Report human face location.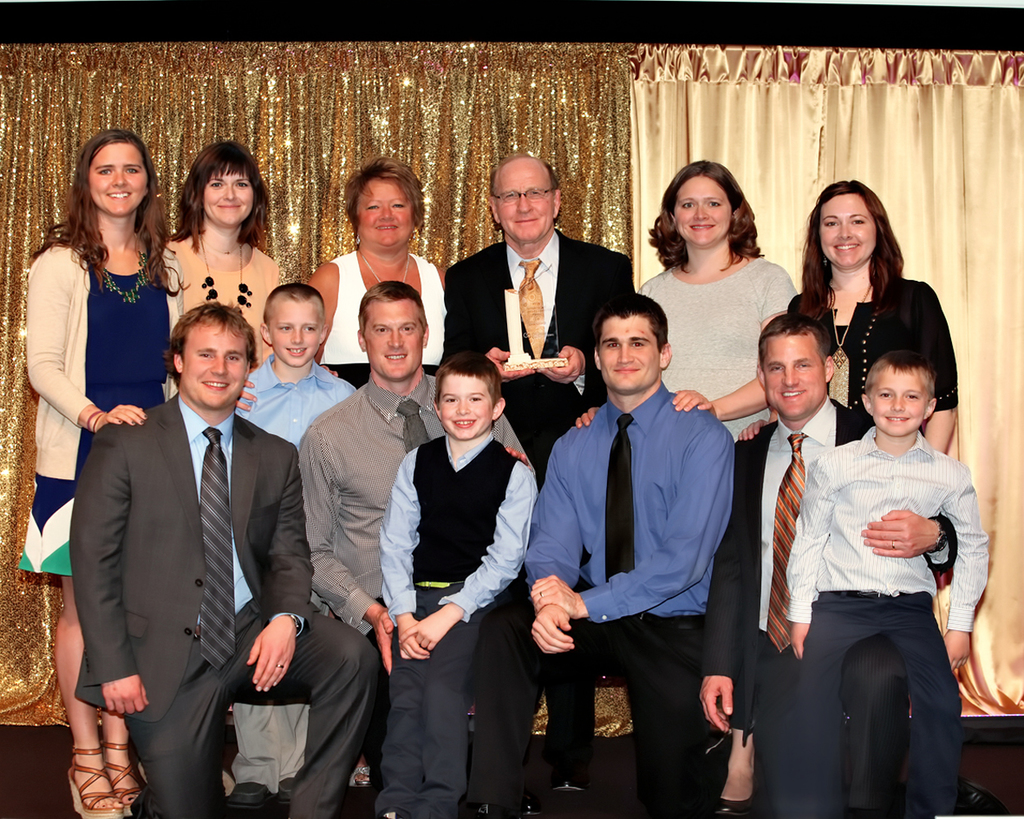
Report: Rect(821, 192, 869, 265).
